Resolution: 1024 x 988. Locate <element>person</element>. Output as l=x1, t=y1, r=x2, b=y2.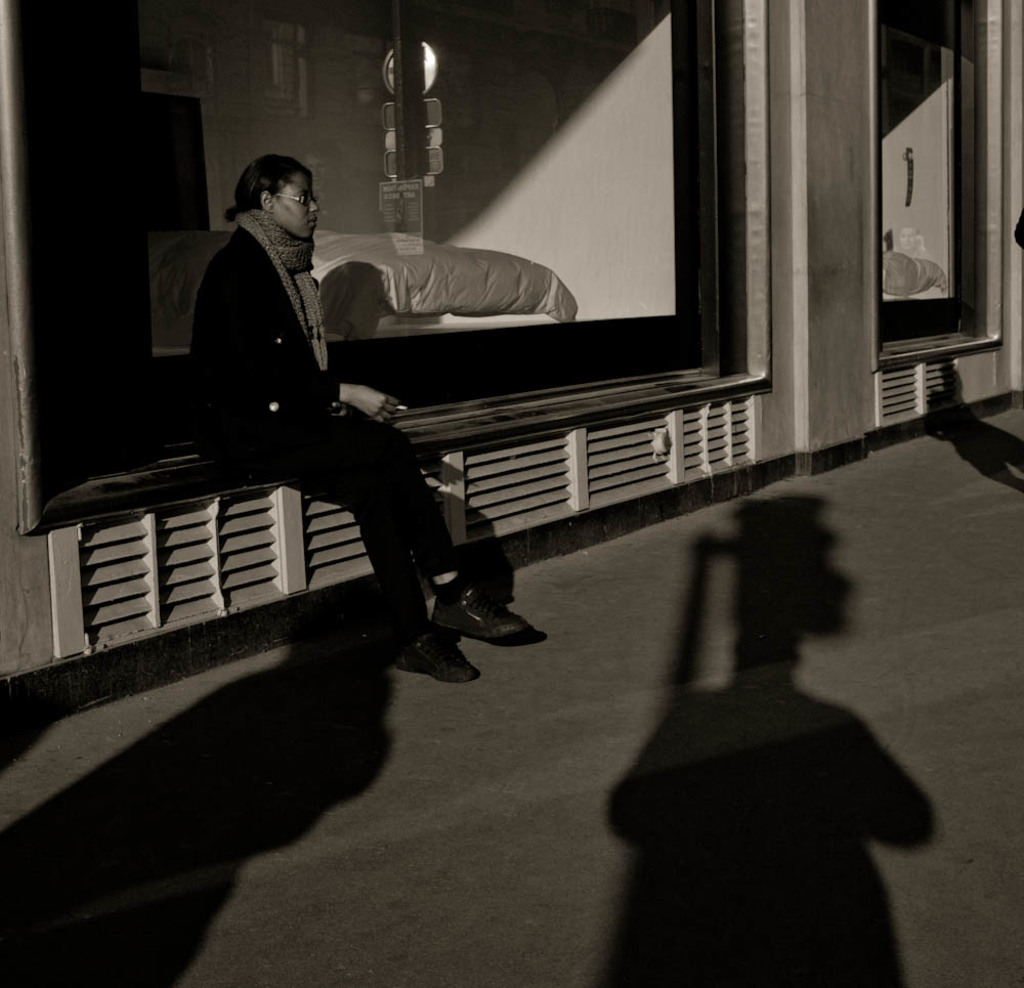
l=186, t=145, r=523, b=671.
